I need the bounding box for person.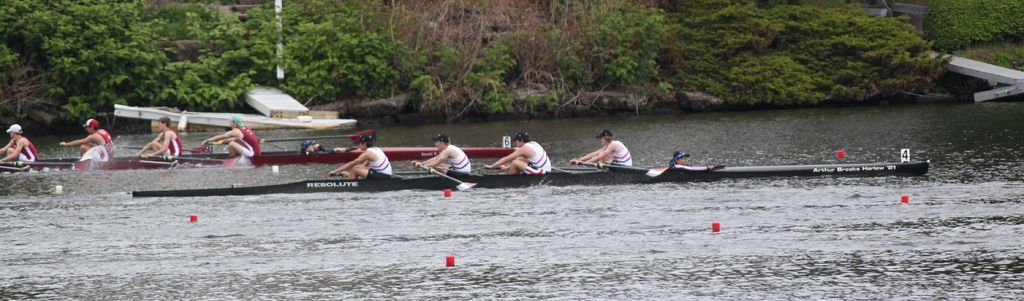
Here it is: bbox(200, 117, 265, 161).
